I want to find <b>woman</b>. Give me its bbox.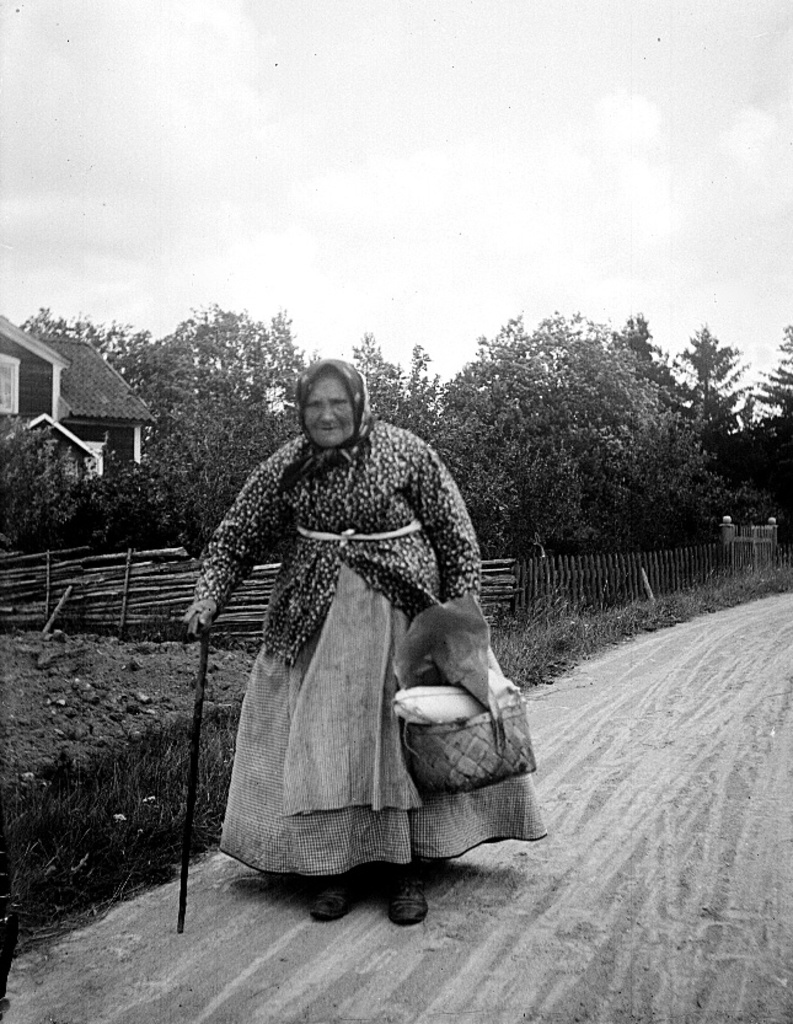
BBox(183, 360, 478, 927).
